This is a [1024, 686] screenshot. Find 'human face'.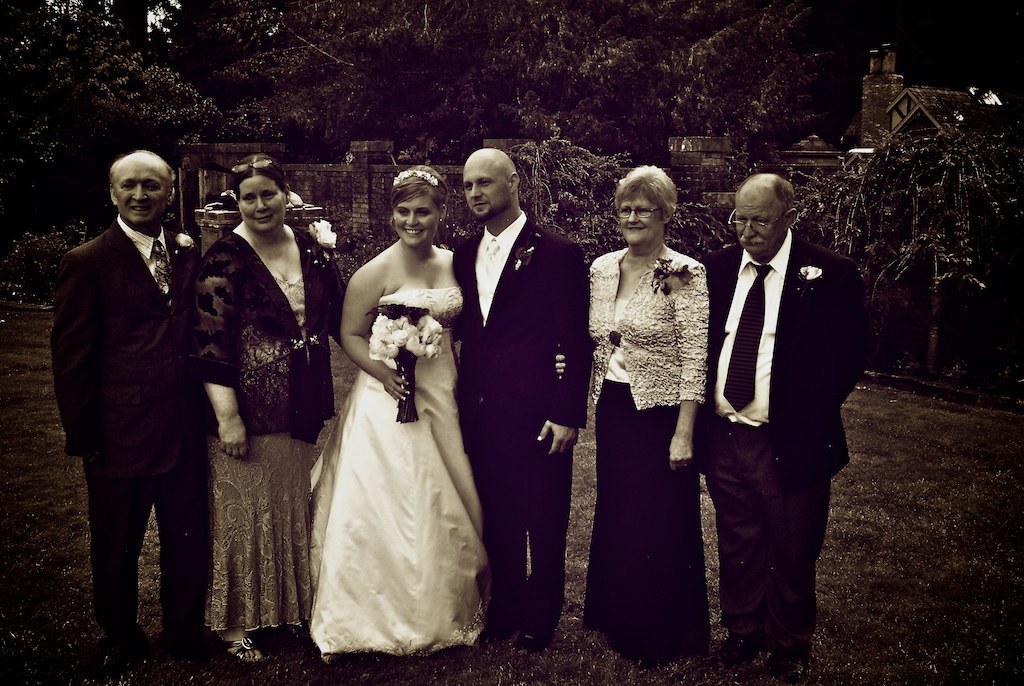
Bounding box: [616, 191, 668, 249].
